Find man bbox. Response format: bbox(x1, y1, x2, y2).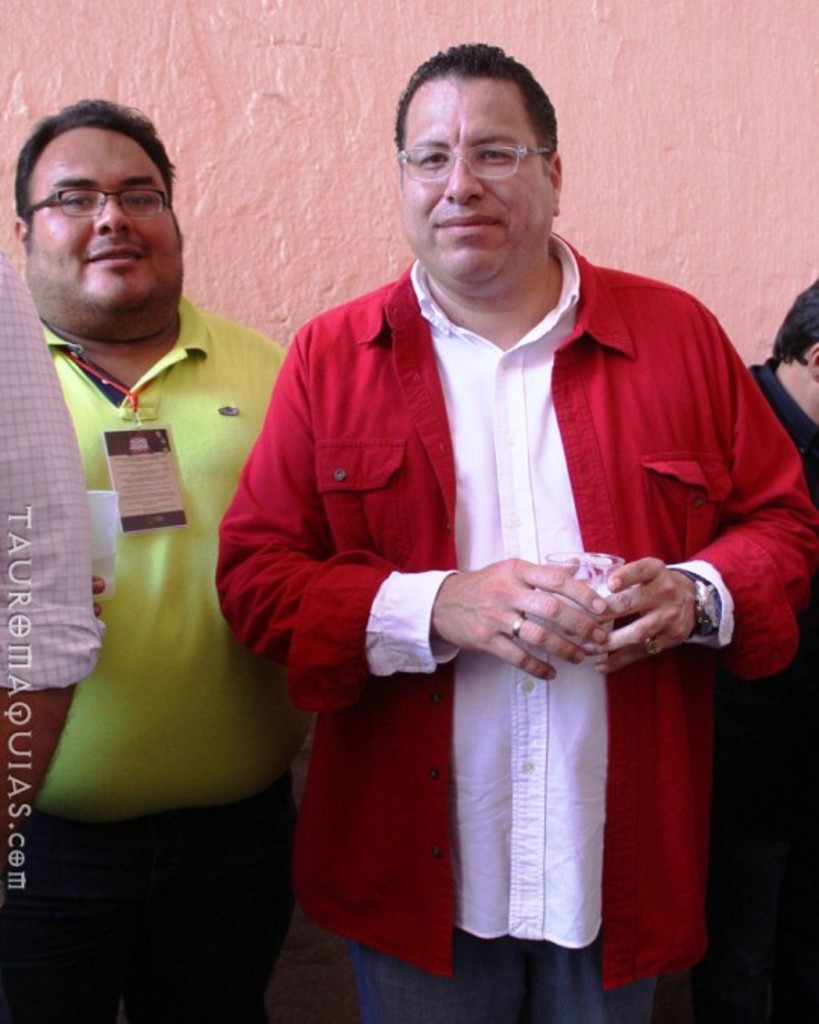
bbox(234, 44, 781, 1018).
